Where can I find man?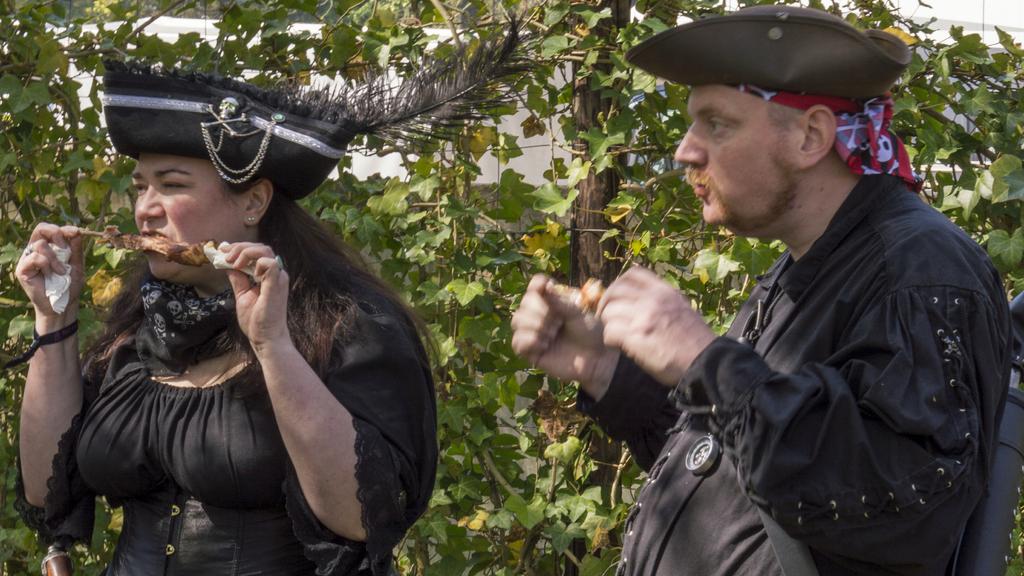
You can find it at [592, 0, 1023, 575].
